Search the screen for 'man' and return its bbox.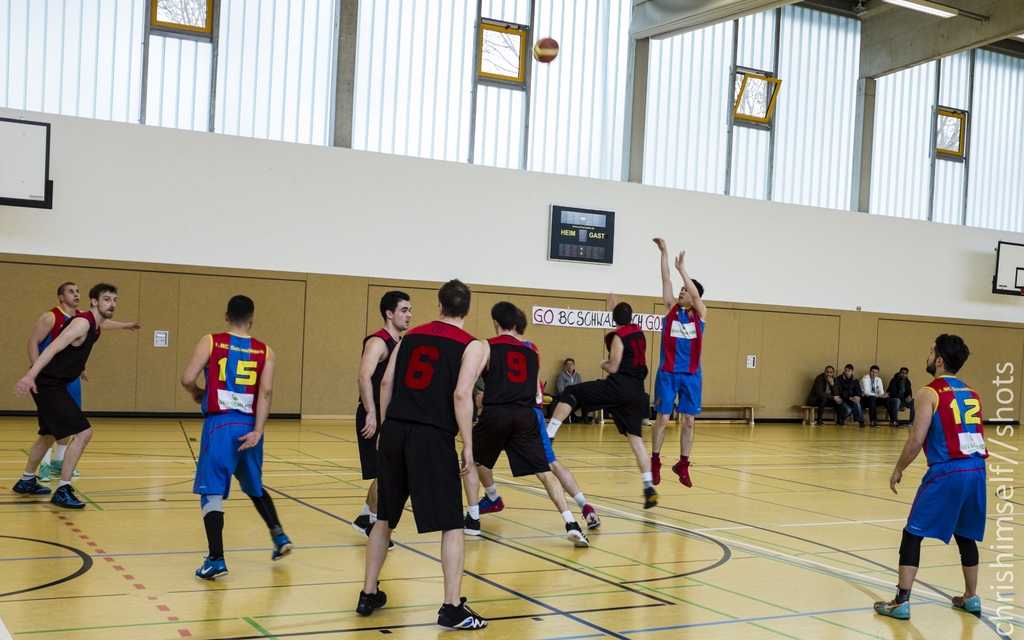
Found: 804/369/849/430.
